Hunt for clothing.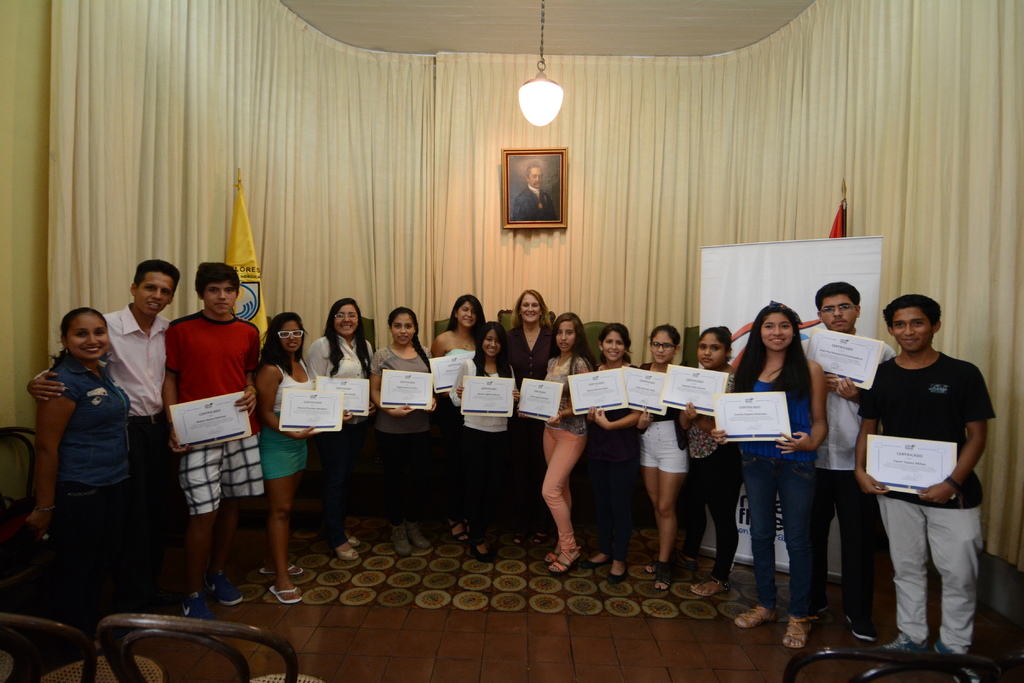
Hunted down at region(446, 358, 514, 533).
